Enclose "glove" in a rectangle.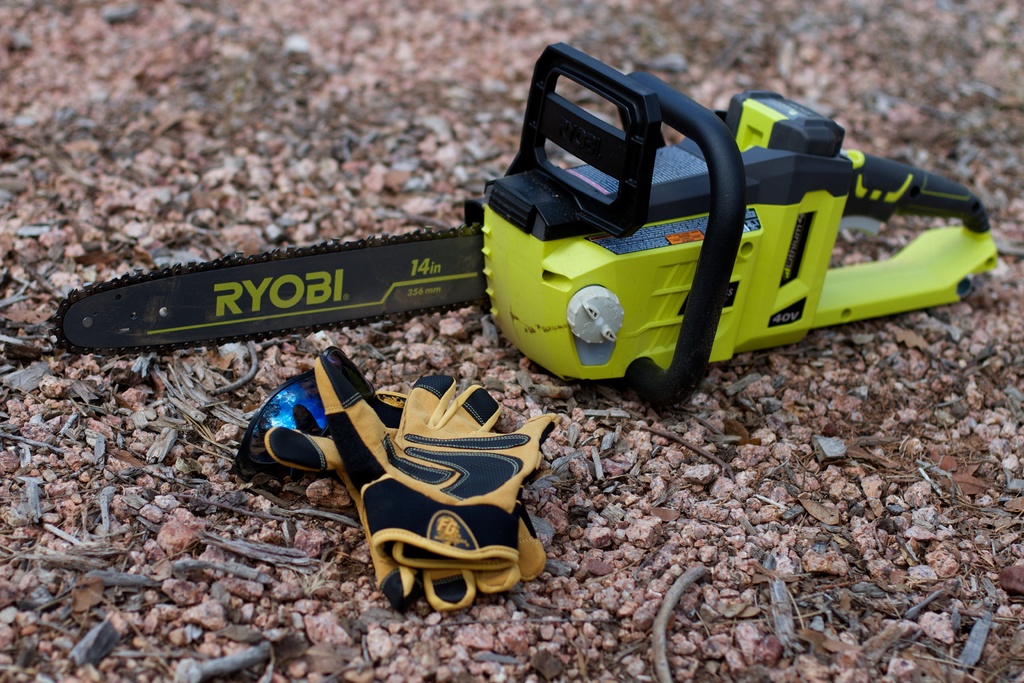
pyautogui.locateOnScreen(316, 359, 563, 572).
